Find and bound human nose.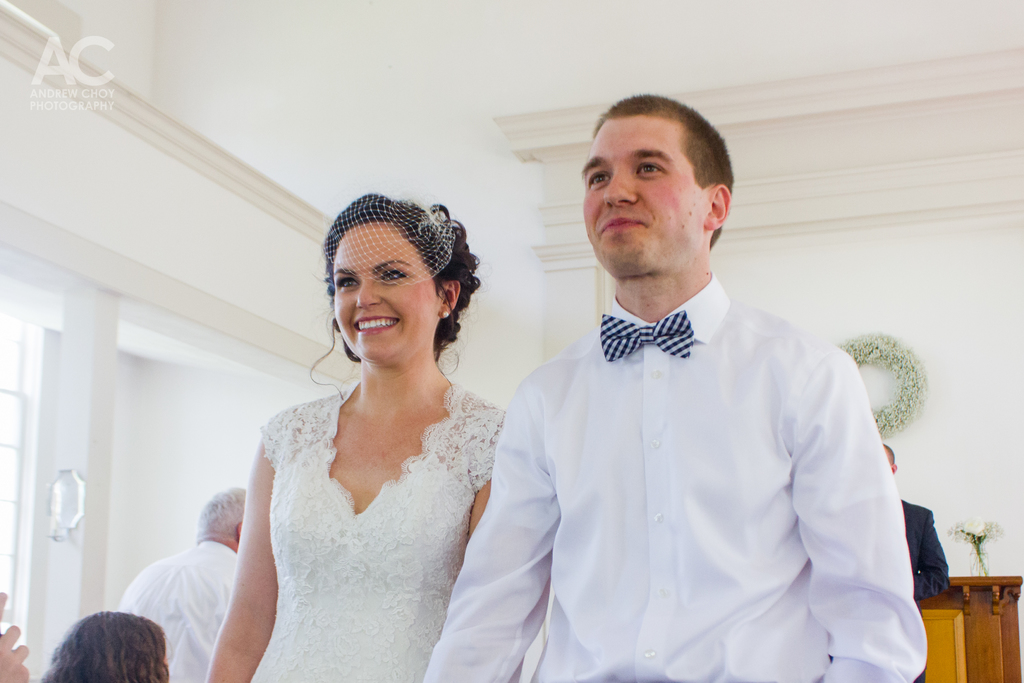
Bound: l=355, t=284, r=384, b=310.
